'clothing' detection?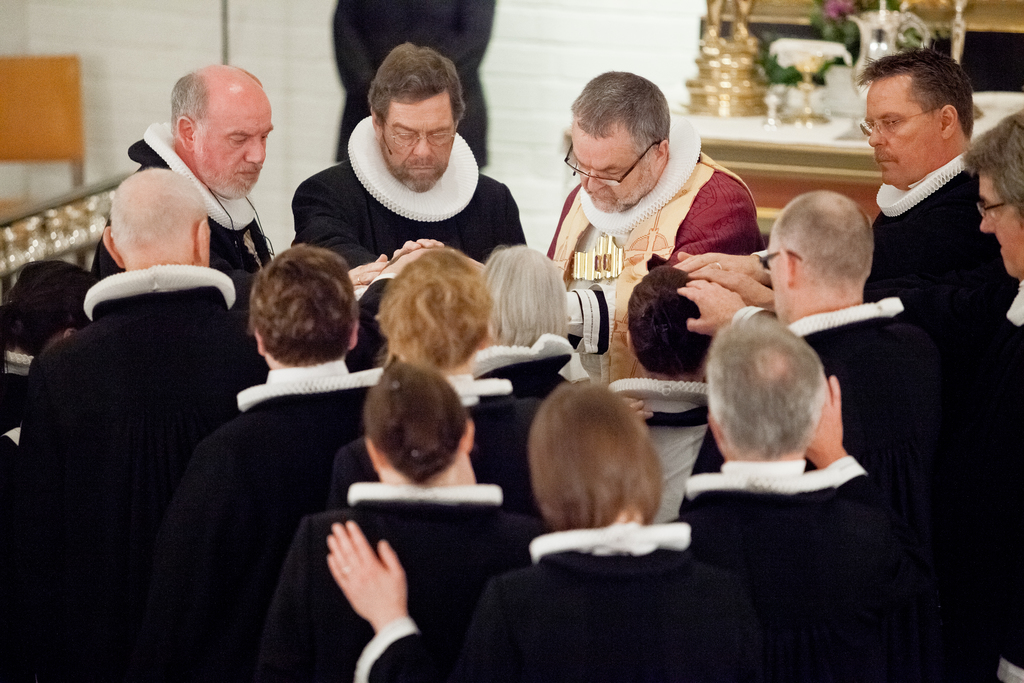
left=860, top=156, right=1023, bottom=324
